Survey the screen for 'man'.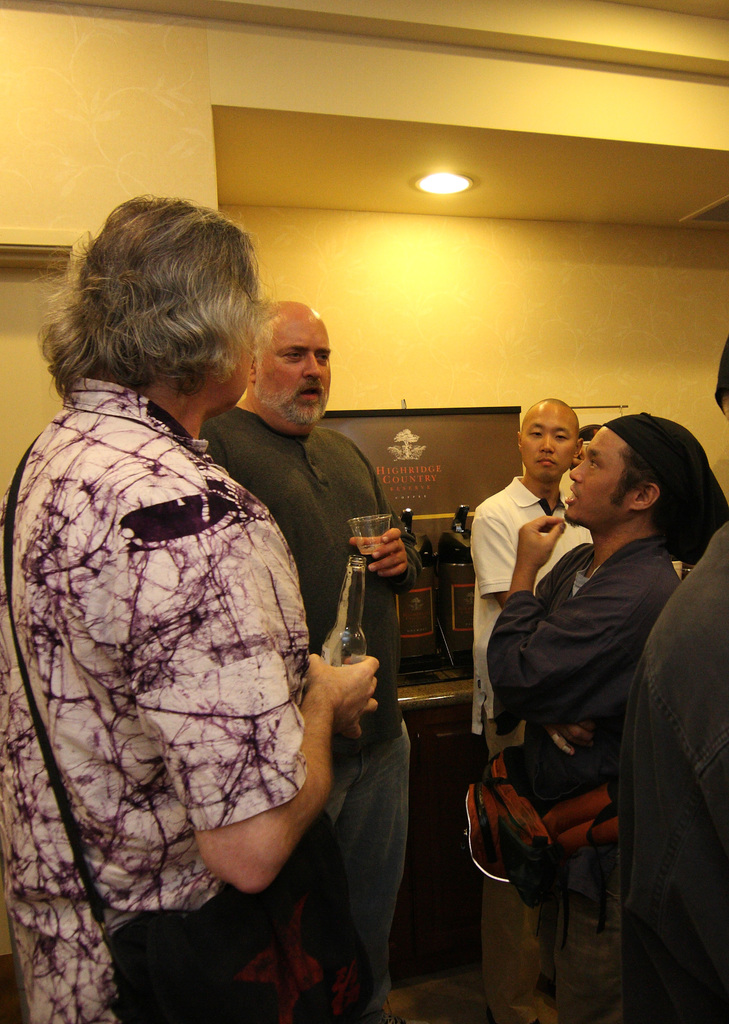
Survey found: 465/392/602/764.
